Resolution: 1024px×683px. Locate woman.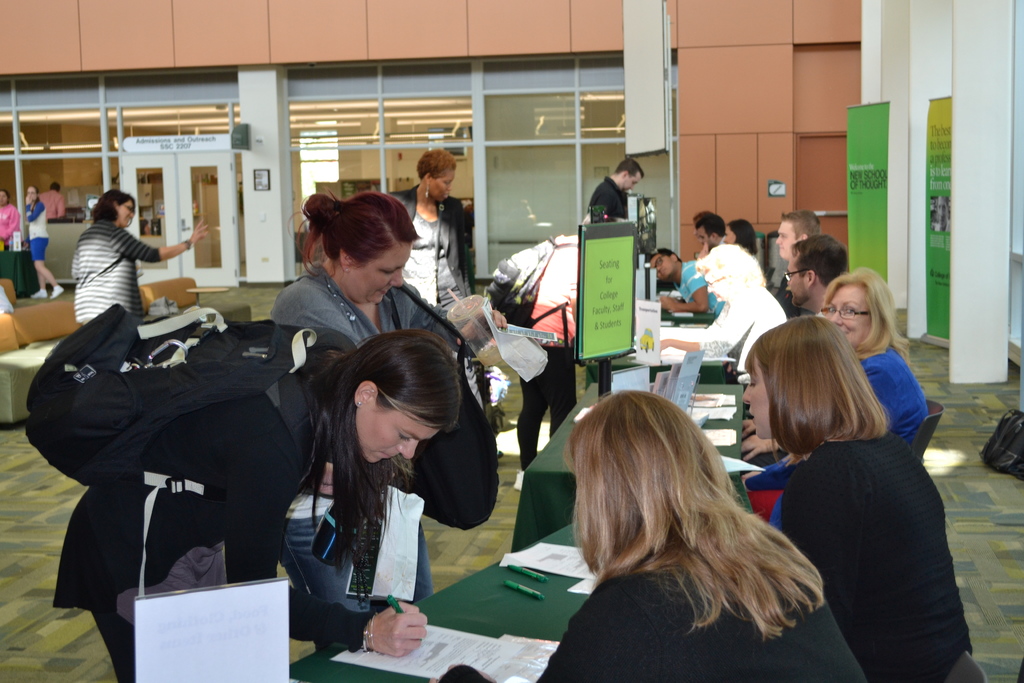
detection(737, 266, 931, 534).
